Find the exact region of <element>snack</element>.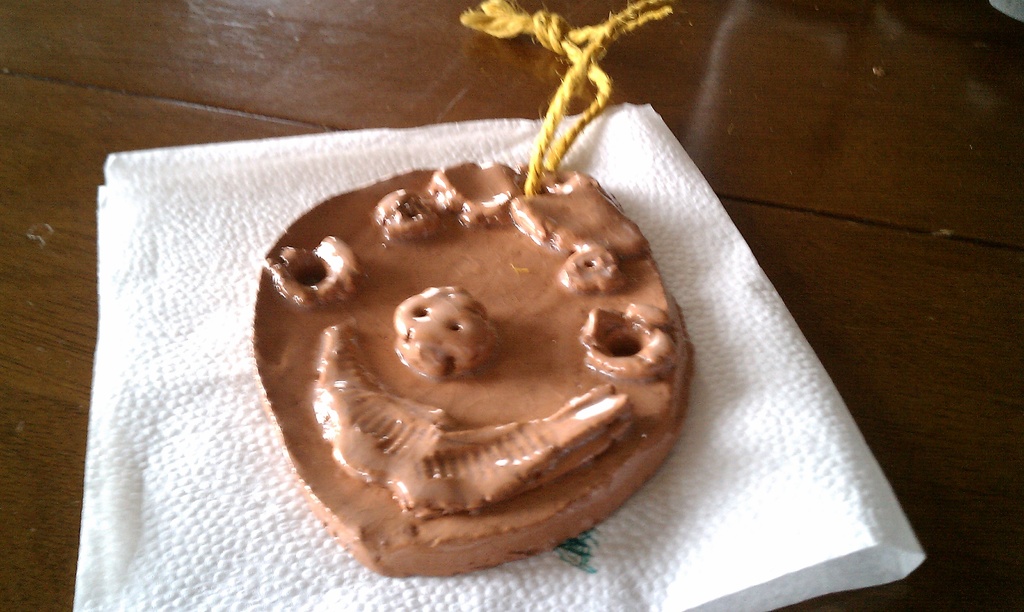
Exact region: left=200, top=124, right=685, bottom=591.
